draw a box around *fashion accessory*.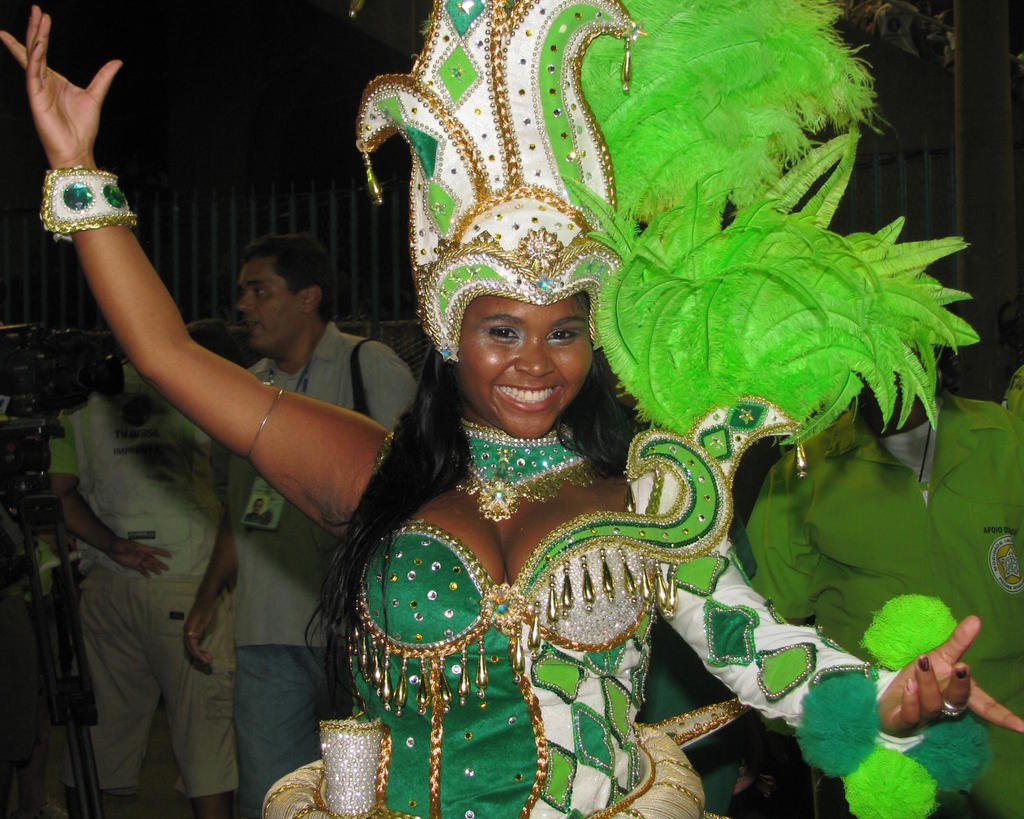
<bbox>261, 695, 751, 818</bbox>.
